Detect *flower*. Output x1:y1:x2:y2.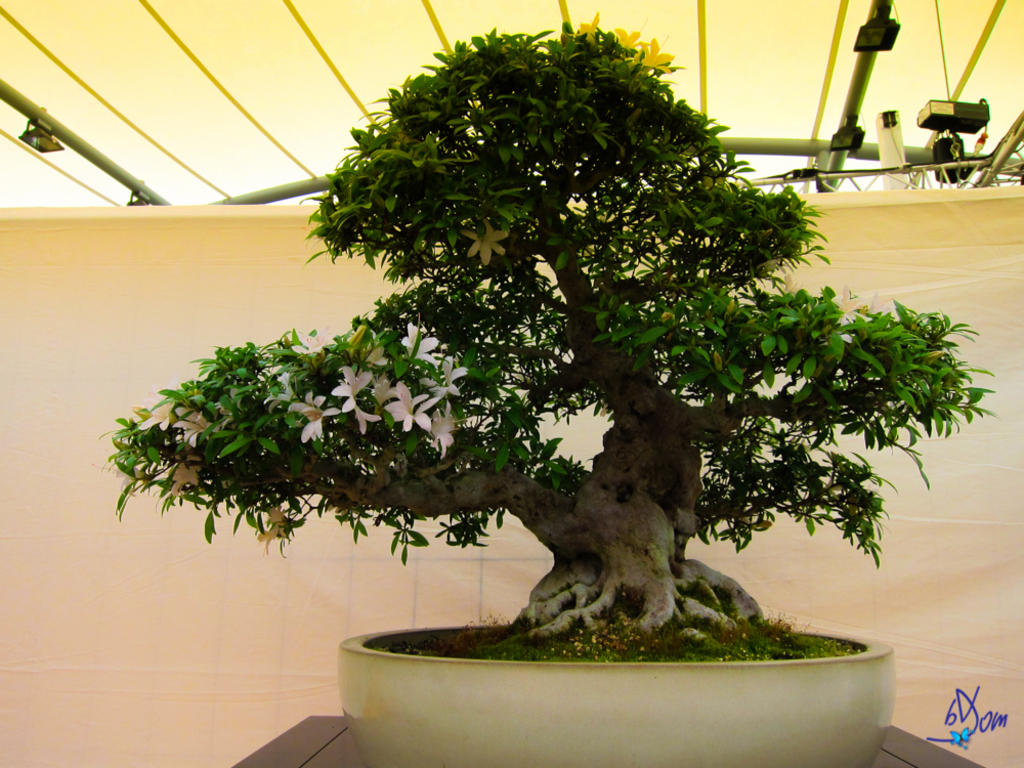
258:506:291:550.
